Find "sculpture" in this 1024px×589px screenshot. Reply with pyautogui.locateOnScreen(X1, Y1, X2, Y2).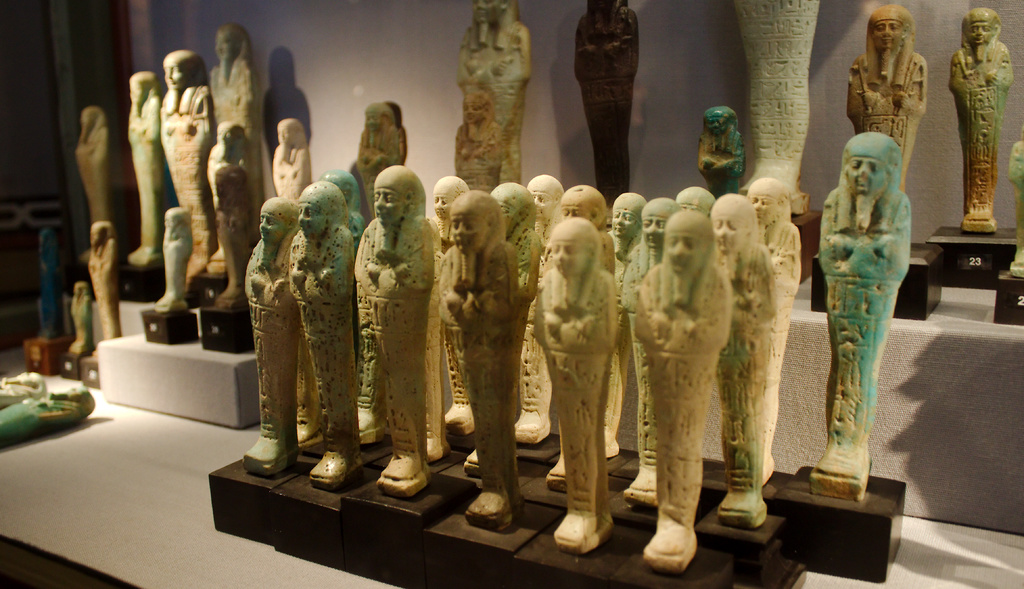
pyautogui.locateOnScreen(68, 279, 100, 358).
